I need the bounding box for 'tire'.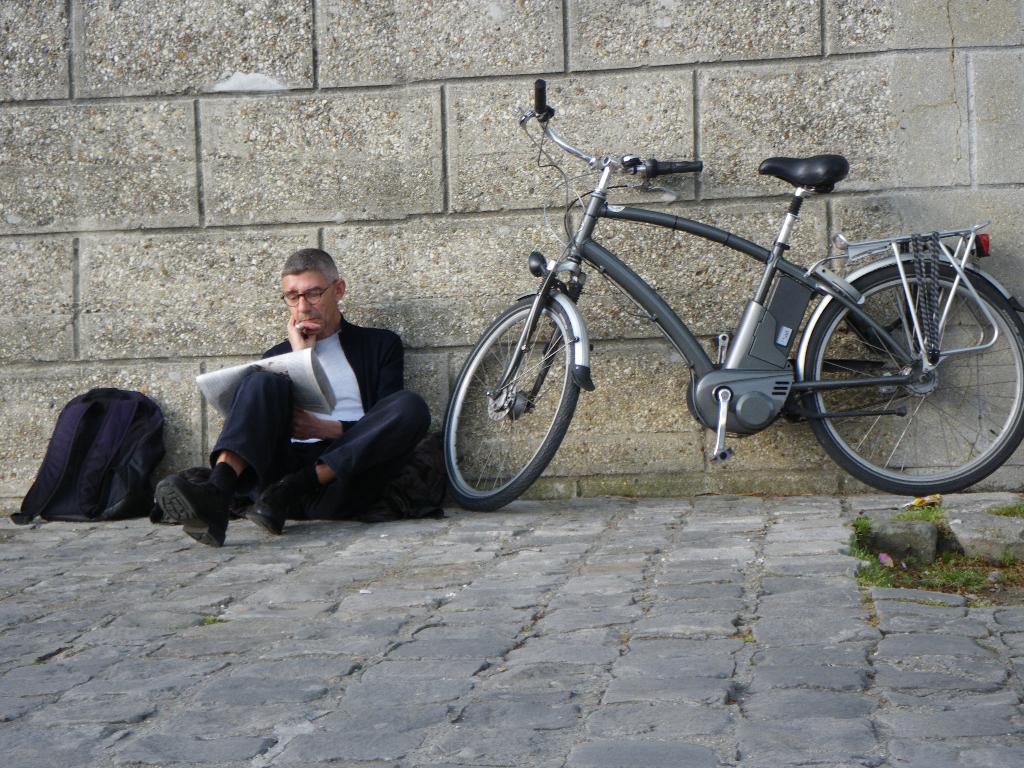
Here it is: left=808, top=252, right=1004, bottom=486.
